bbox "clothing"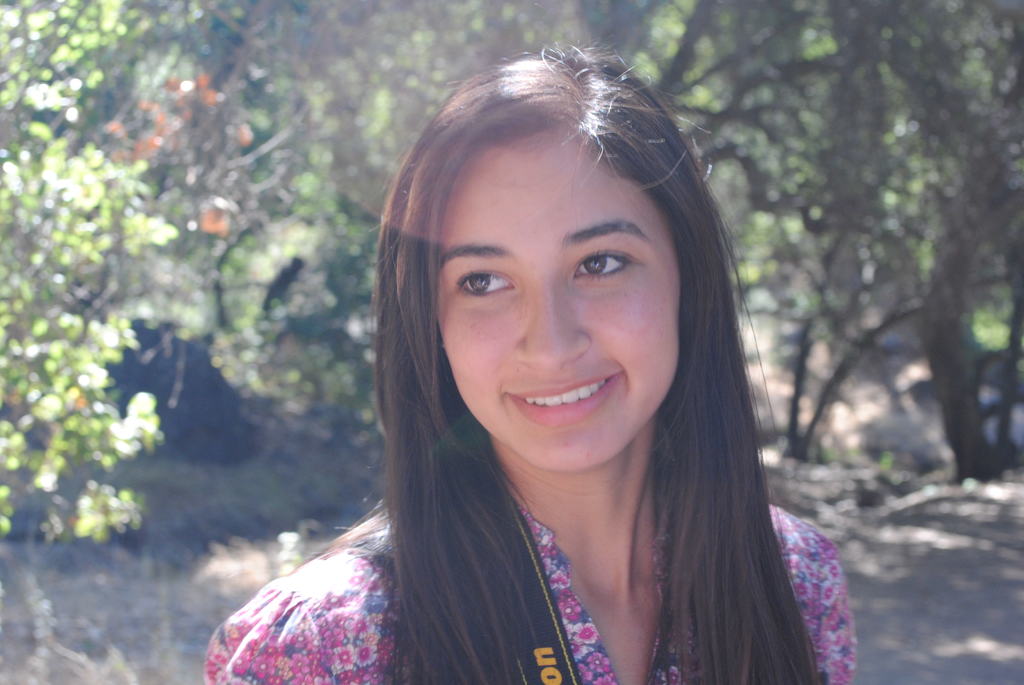
<region>265, 306, 844, 647</region>
